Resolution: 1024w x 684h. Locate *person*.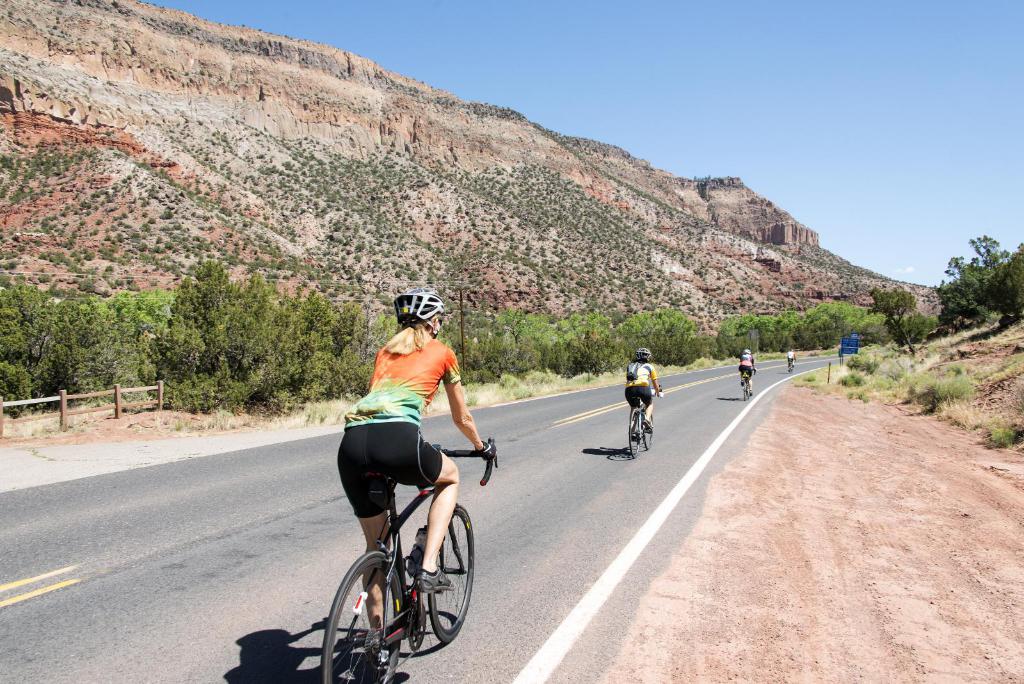
787,347,798,366.
